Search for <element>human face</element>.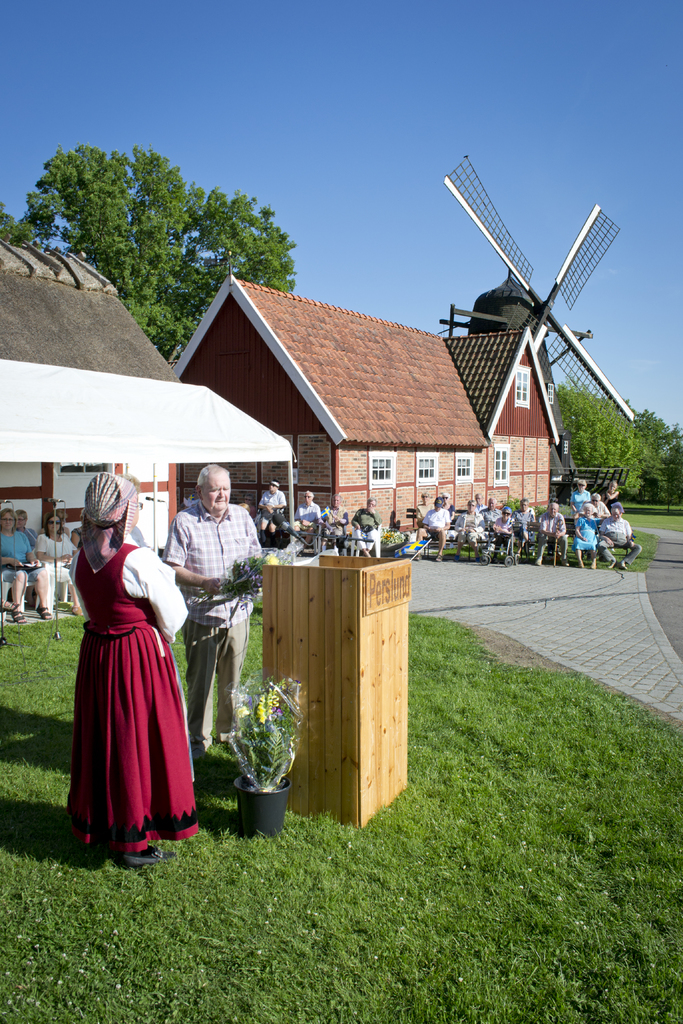
Found at <bbox>466, 502, 475, 512</bbox>.
